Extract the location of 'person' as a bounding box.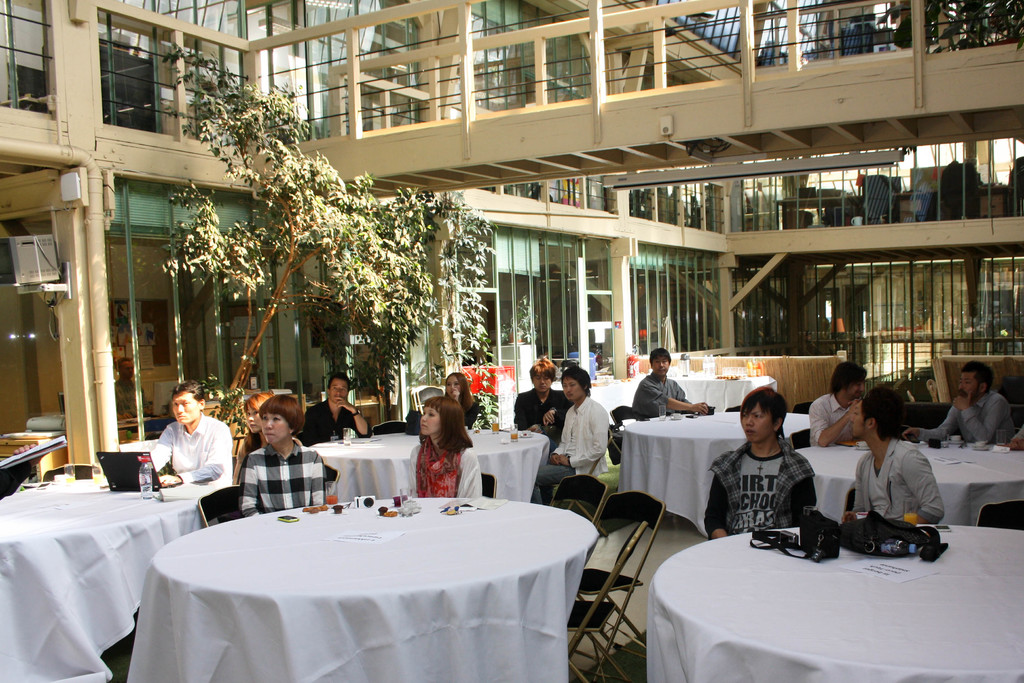
Rect(440, 370, 476, 427).
